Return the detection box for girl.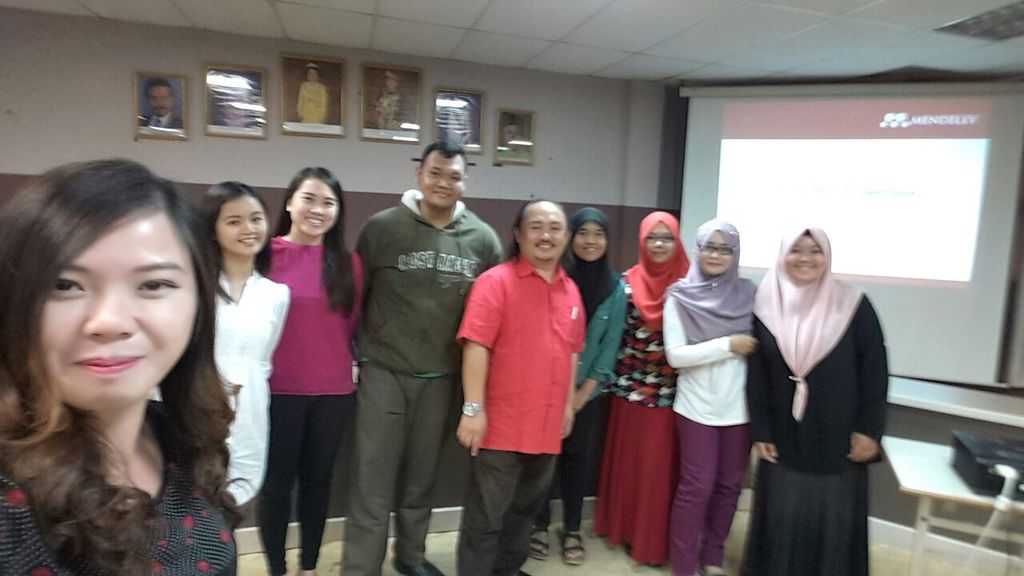
{"left": 194, "top": 182, "right": 286, "bottom": 527}.
